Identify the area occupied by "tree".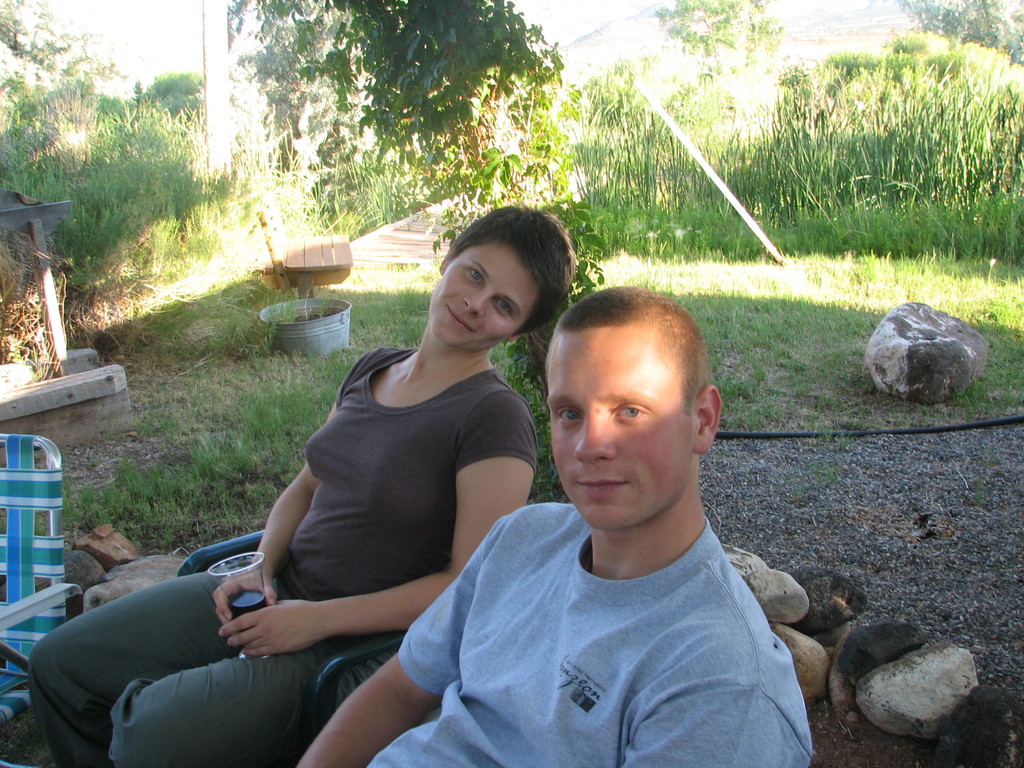
Area: [x1=650, y1=0, x2=788, y2=83].
